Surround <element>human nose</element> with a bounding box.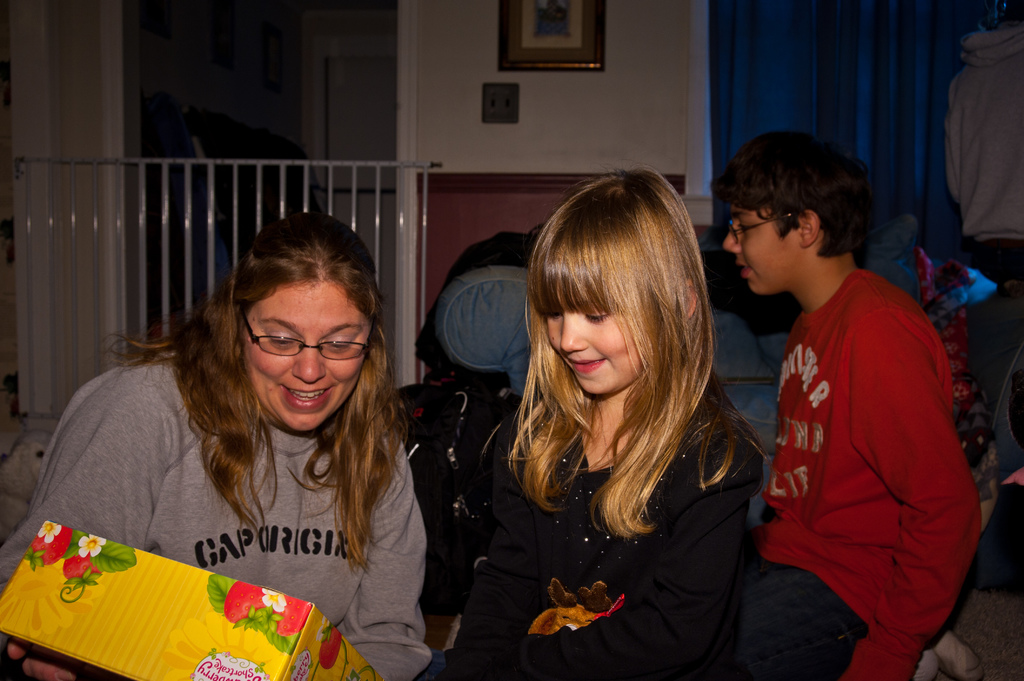
[561, 319, 590, 349].
